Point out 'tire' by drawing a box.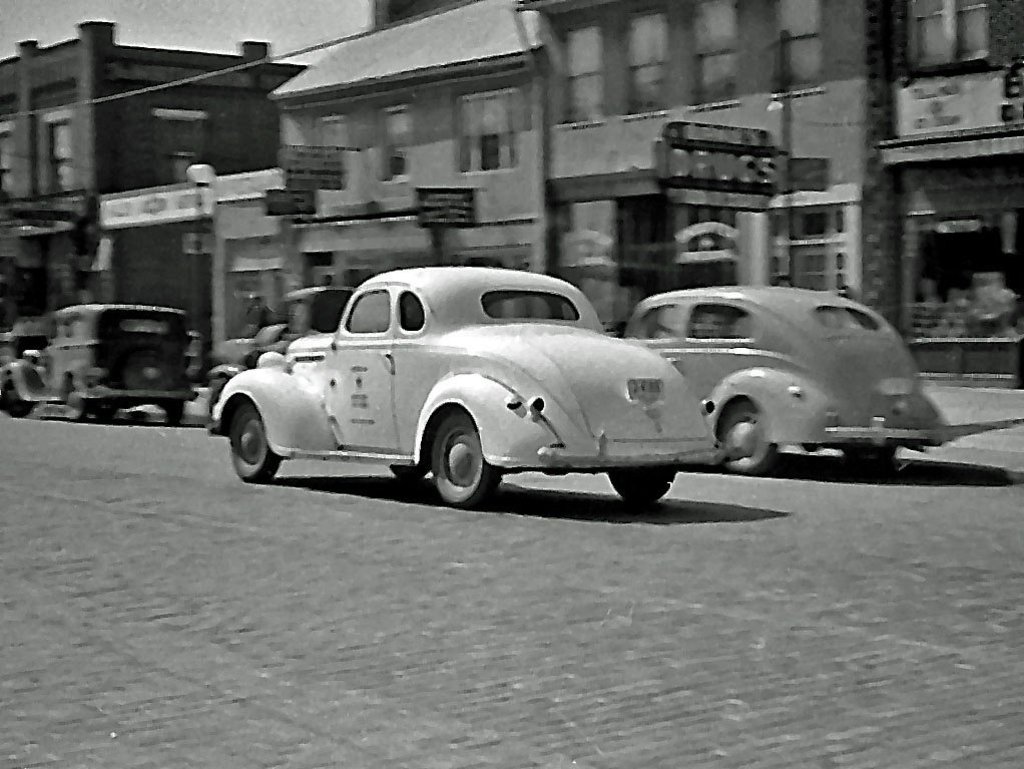
x1=206, y1=375, x2=223, y2=418.
